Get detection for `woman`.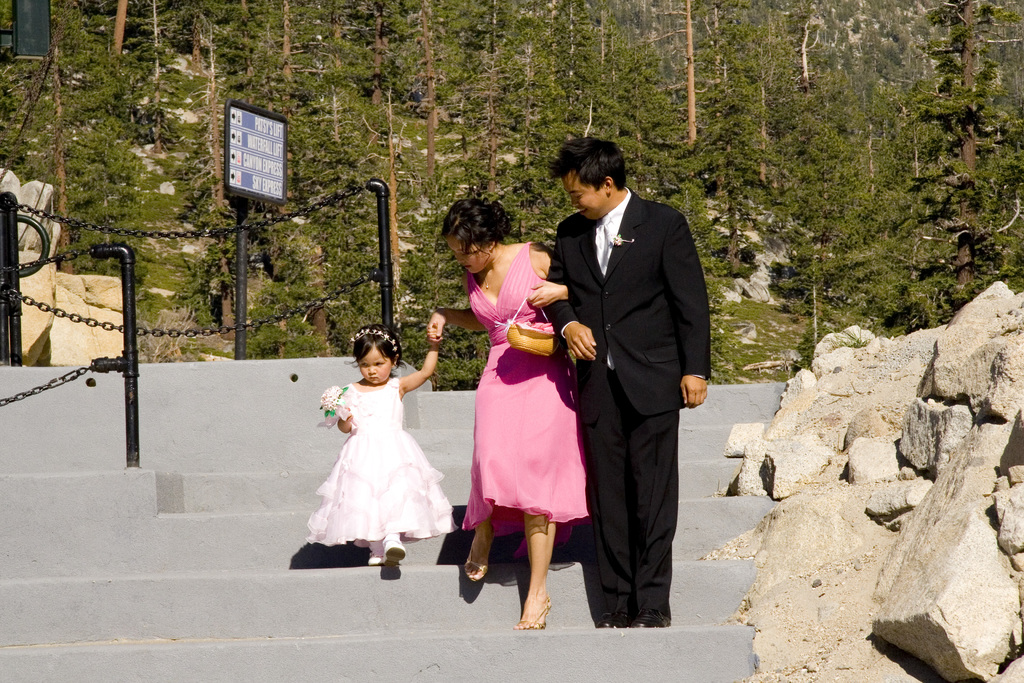
Detection: crop(434, 190, 610, 628).
